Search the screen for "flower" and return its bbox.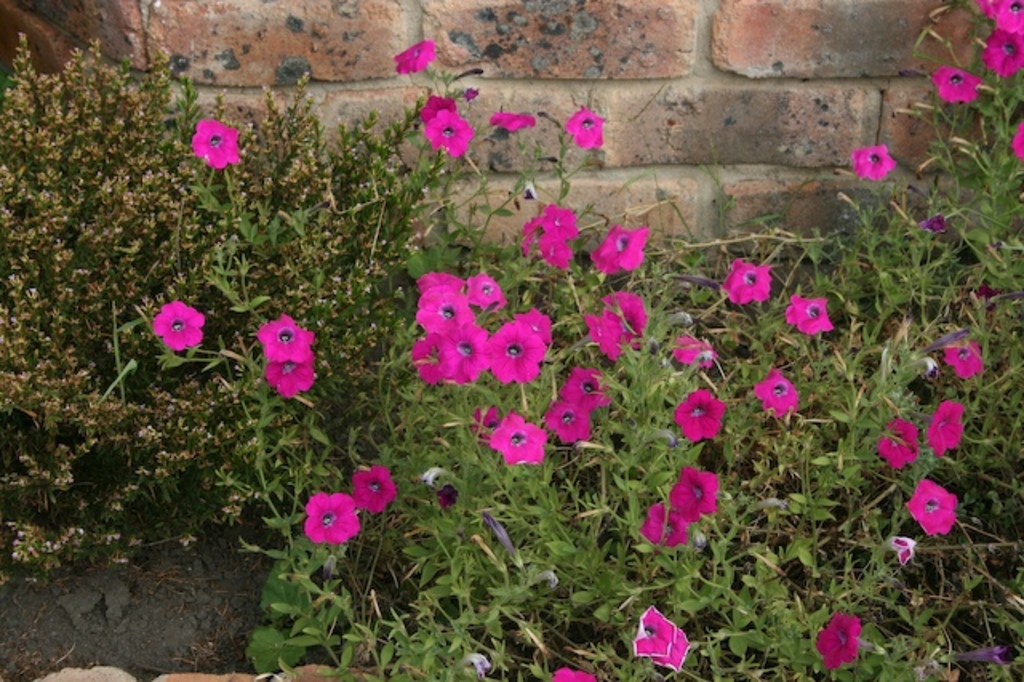
Found: [x1=149, y1=301, x2=208, y2=352].
